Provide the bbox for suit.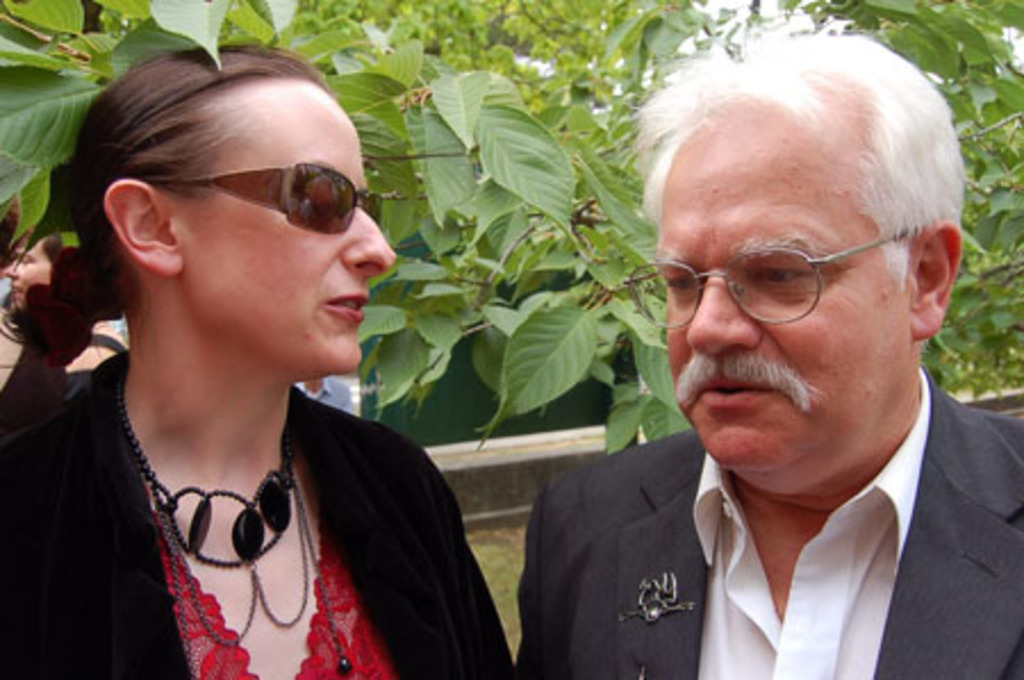
BBox(528, 343, 1023, 664).
